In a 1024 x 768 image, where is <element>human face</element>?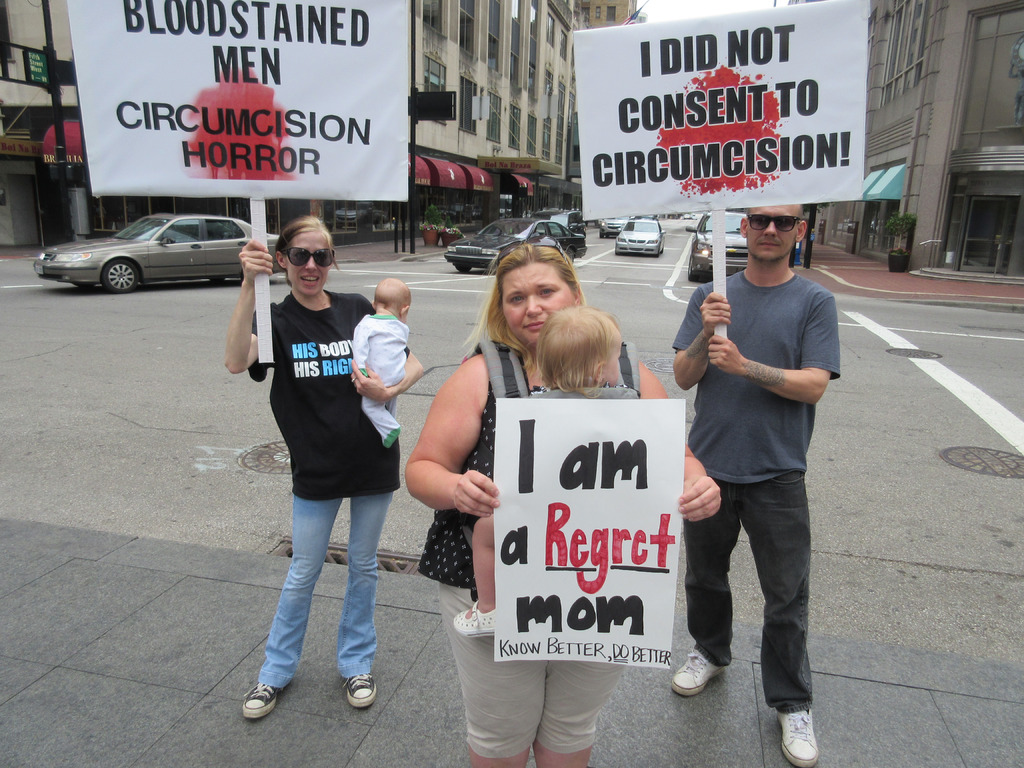
bbox=(287, 227, 333, 296).
